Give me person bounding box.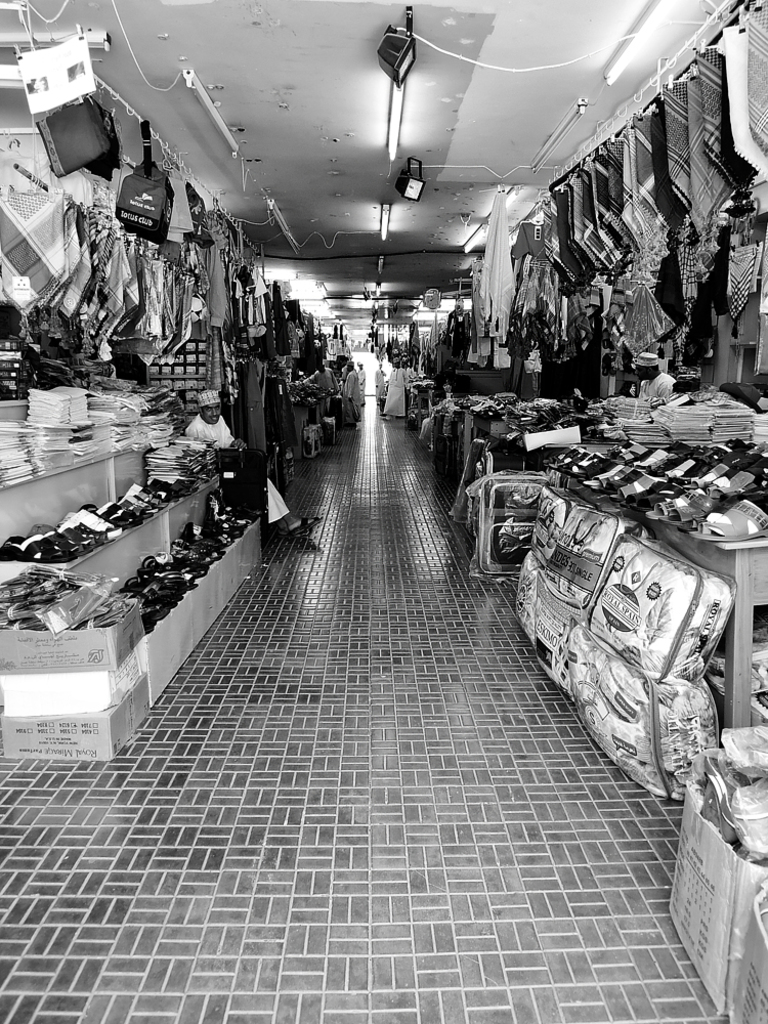
340:362:367:430.
